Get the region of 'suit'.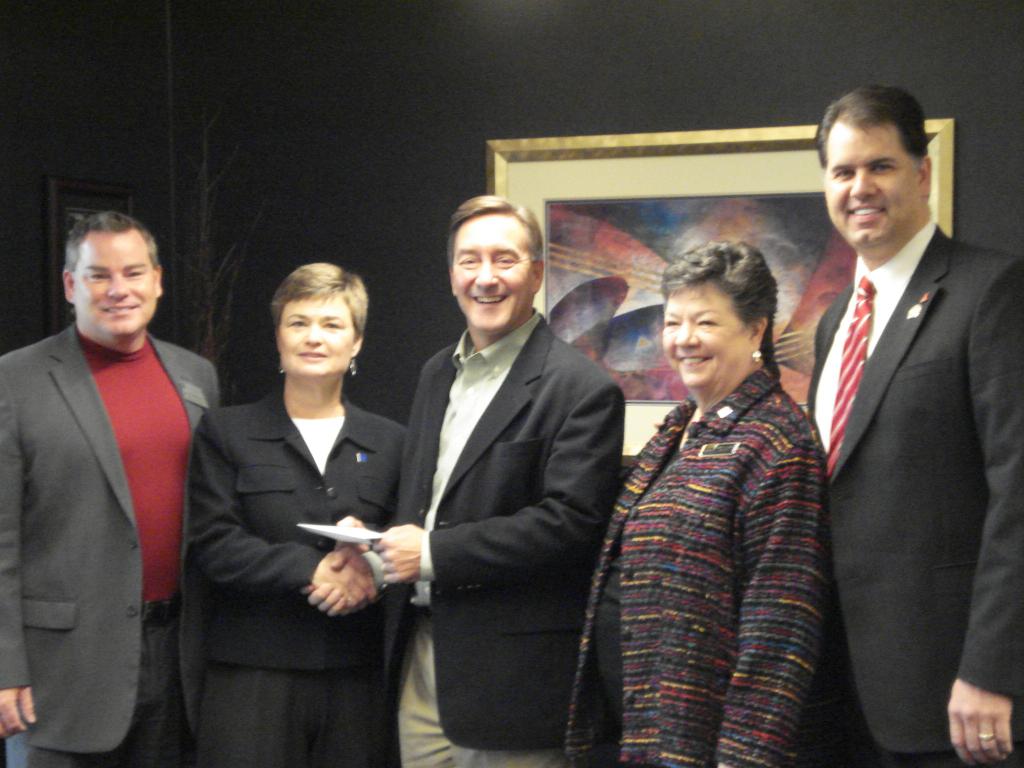
781 115 1006 767.
